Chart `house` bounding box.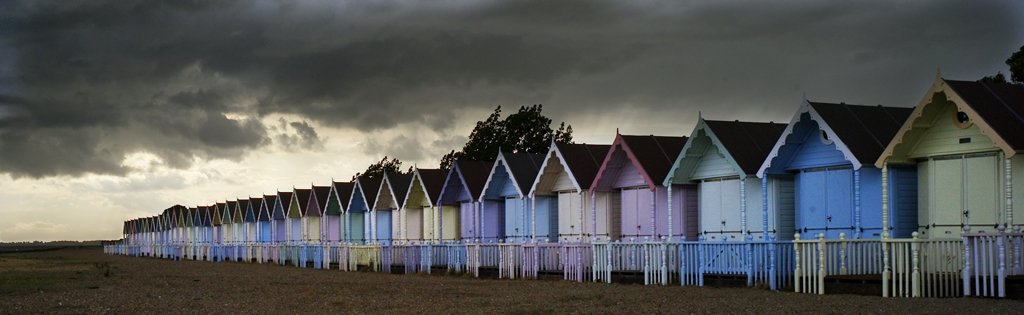
Charted: bbox=(326, 183, 352, 269).
